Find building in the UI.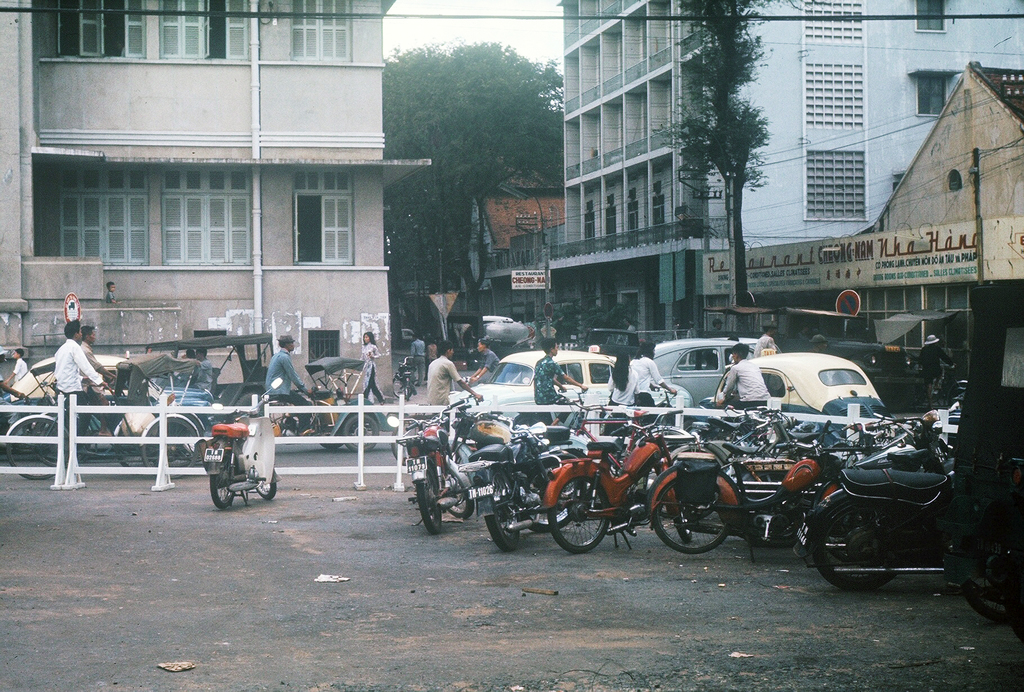
UI element at 0,0,435,404.
